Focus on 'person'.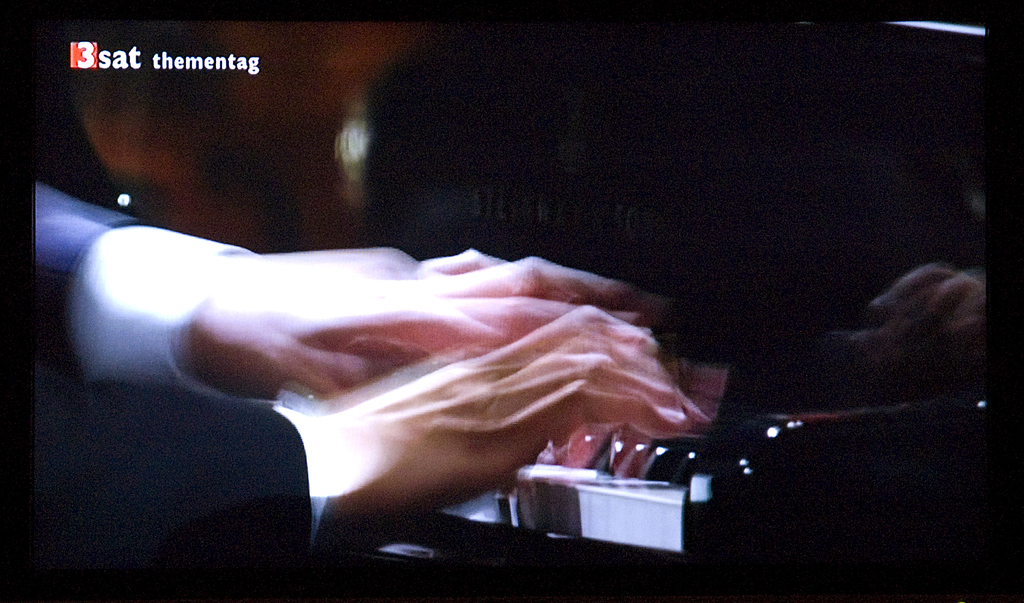
Focused at pyautogui.locateOnScreen(88, 200, 751, 542).
